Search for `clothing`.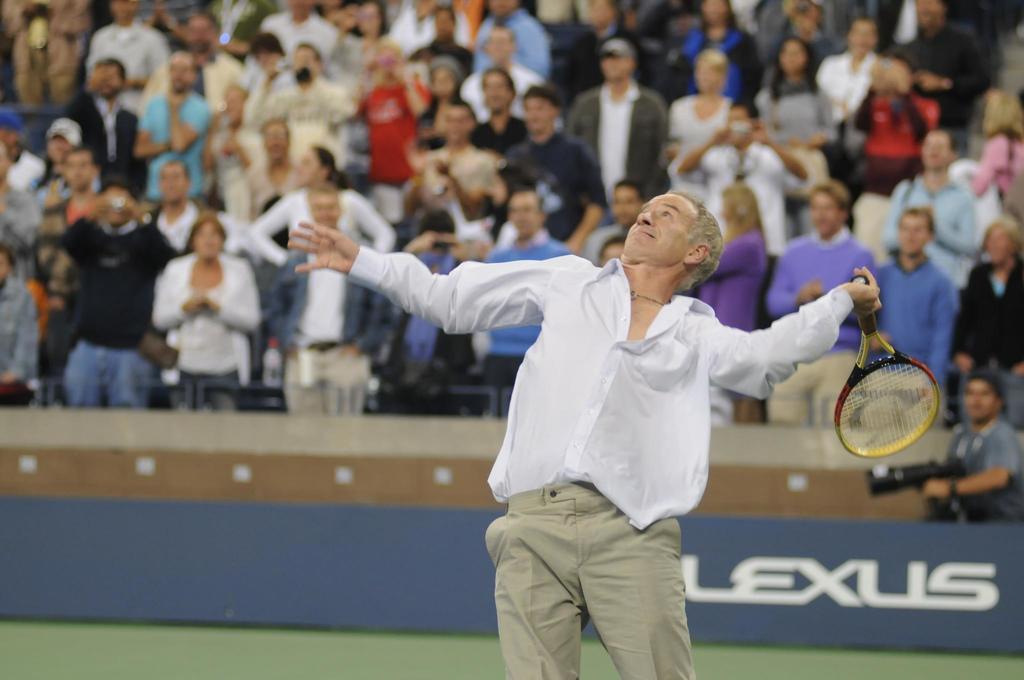
Found at Rect(890, 22, 993, 154).
